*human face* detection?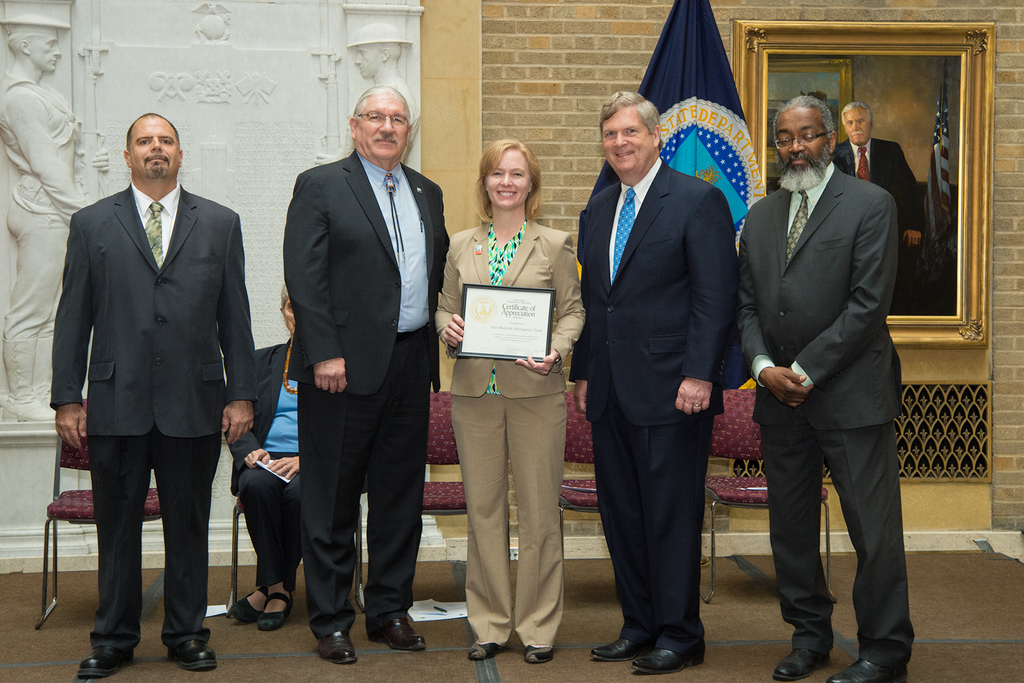
<box>354,94,409,168</box>
